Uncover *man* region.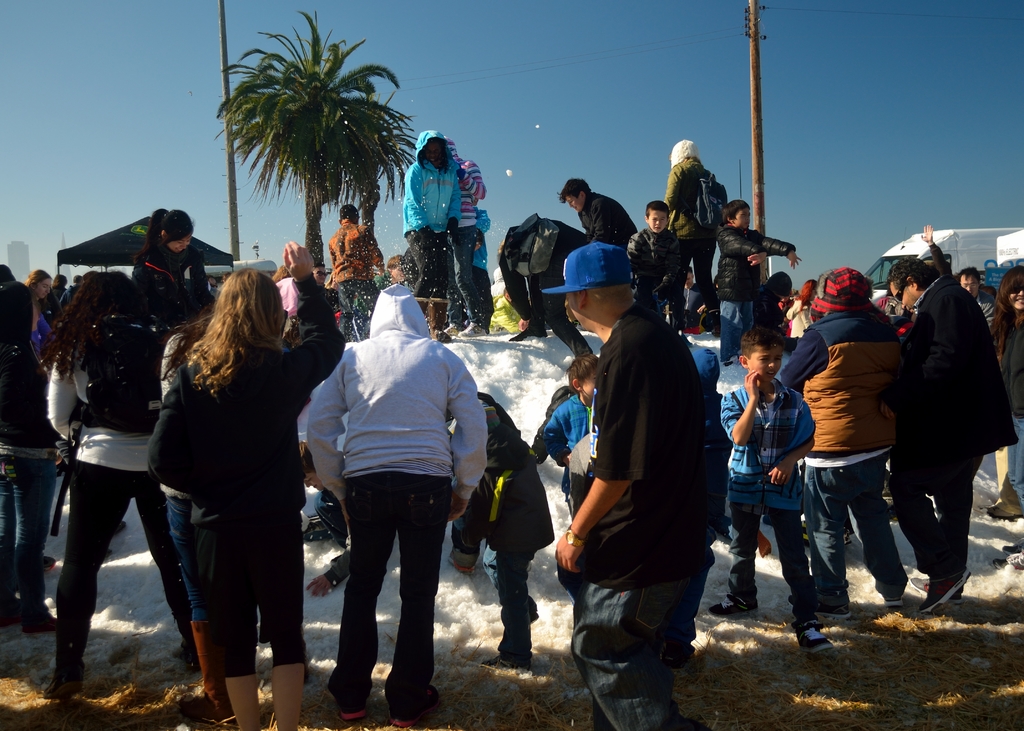
Uncovered: 556:177:645:253.
